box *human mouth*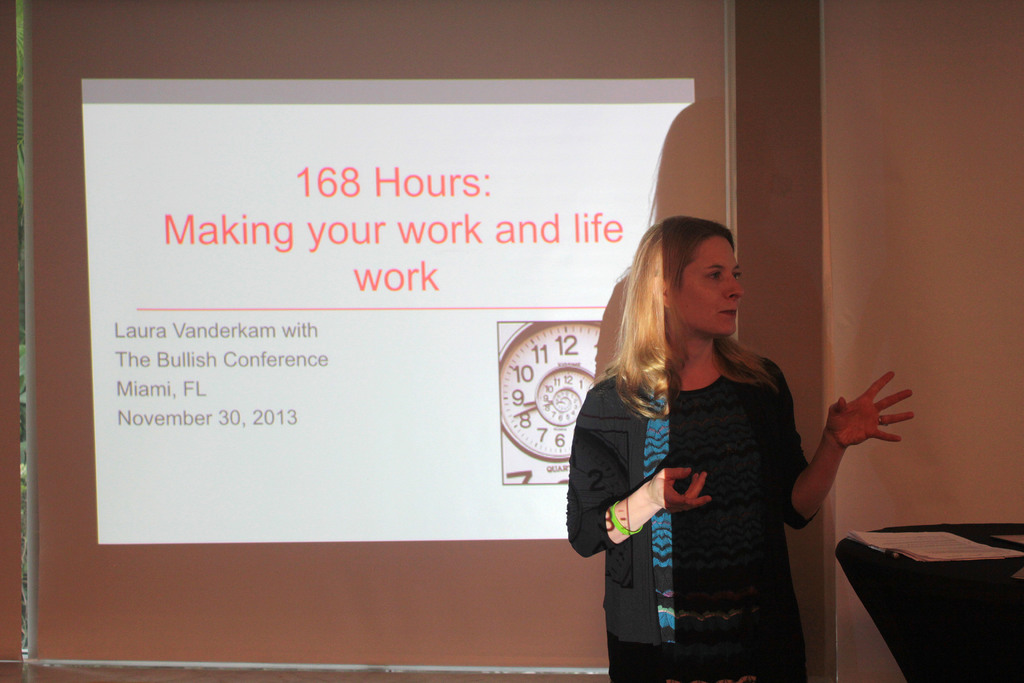
[719,306,736,316]
